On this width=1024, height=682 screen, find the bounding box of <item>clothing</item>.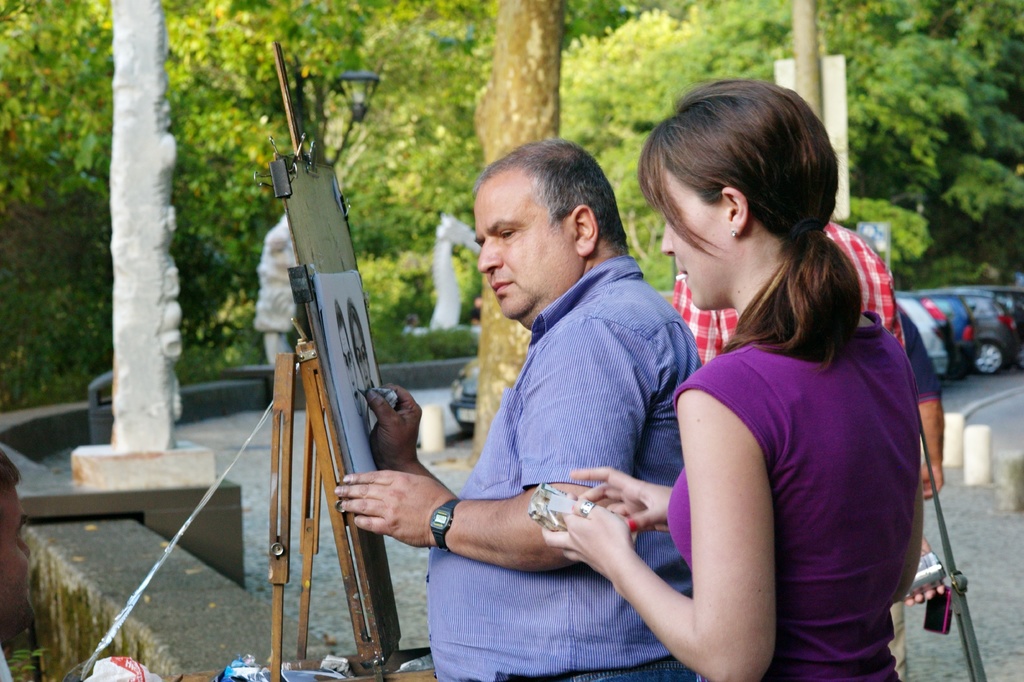
Bounding box: x1=647 y1=239 x2=917 y2=681.
